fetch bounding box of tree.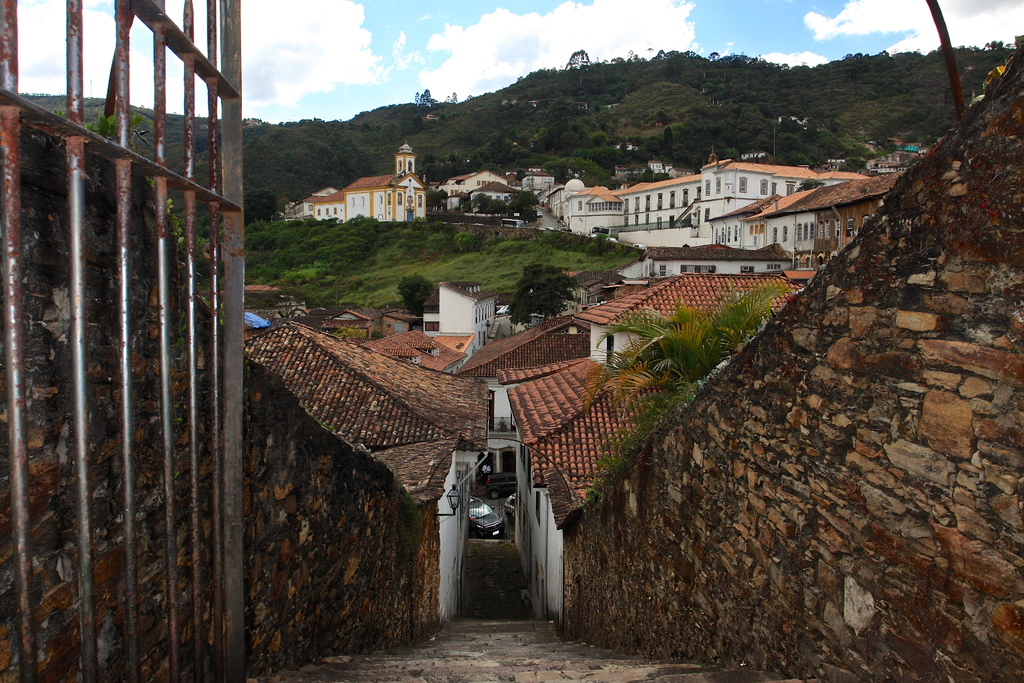
Bbox: (x1=427, y1=190, x2=448, y2=212).
